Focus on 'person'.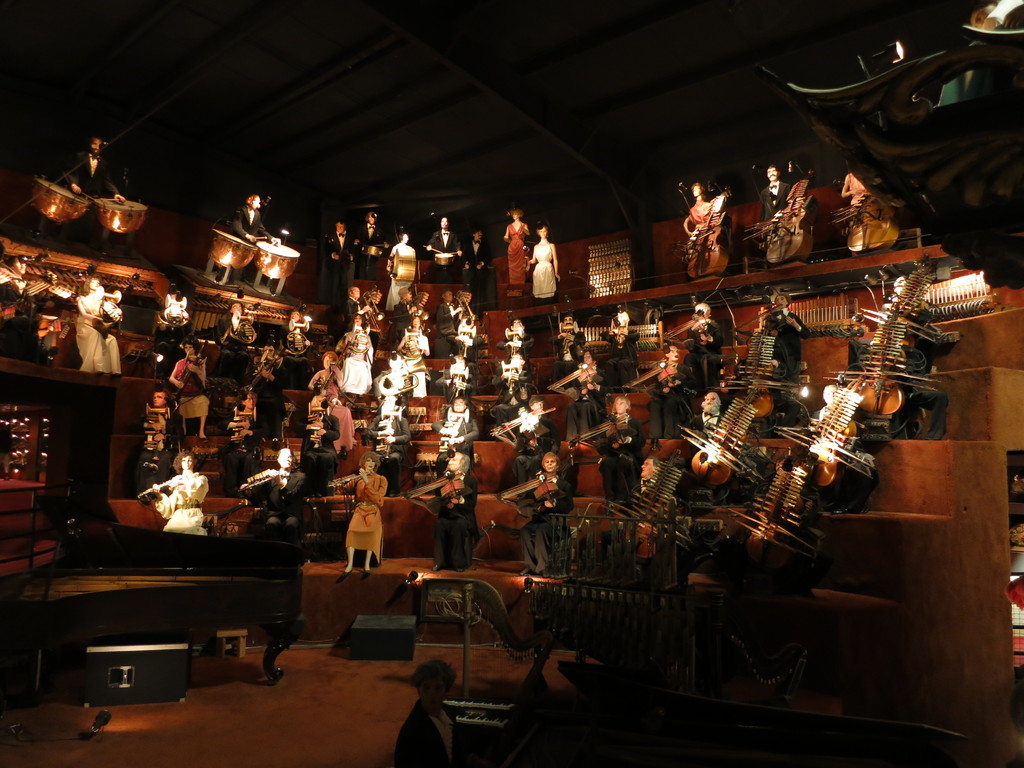
Focused at 342:447:388:572.
